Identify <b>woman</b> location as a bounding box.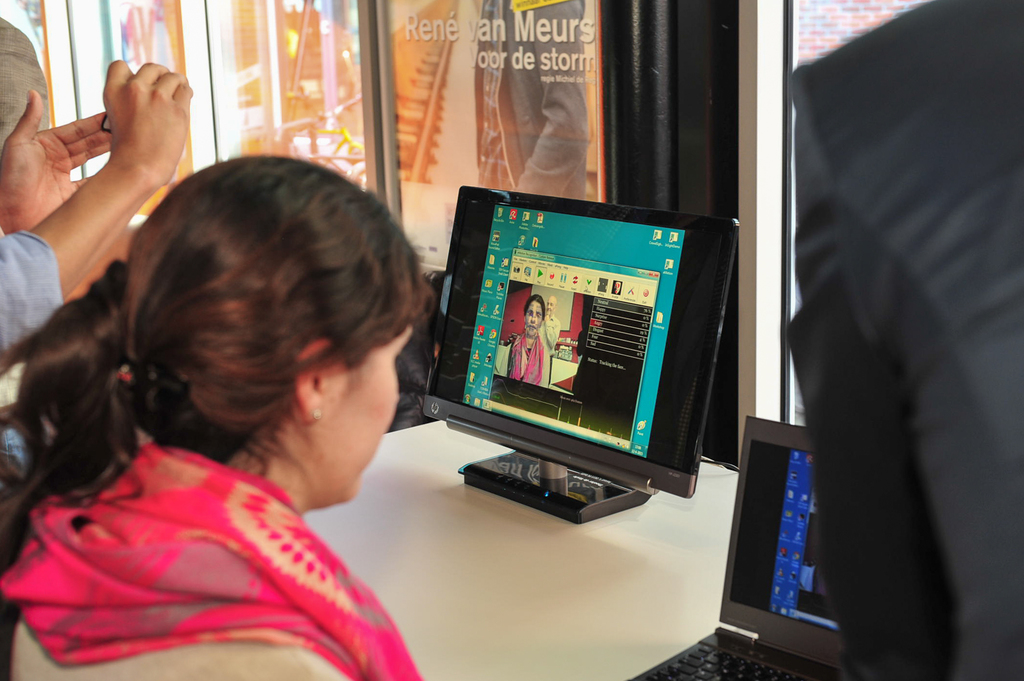
x1=497 y1=292 x2=555 y2=390.
